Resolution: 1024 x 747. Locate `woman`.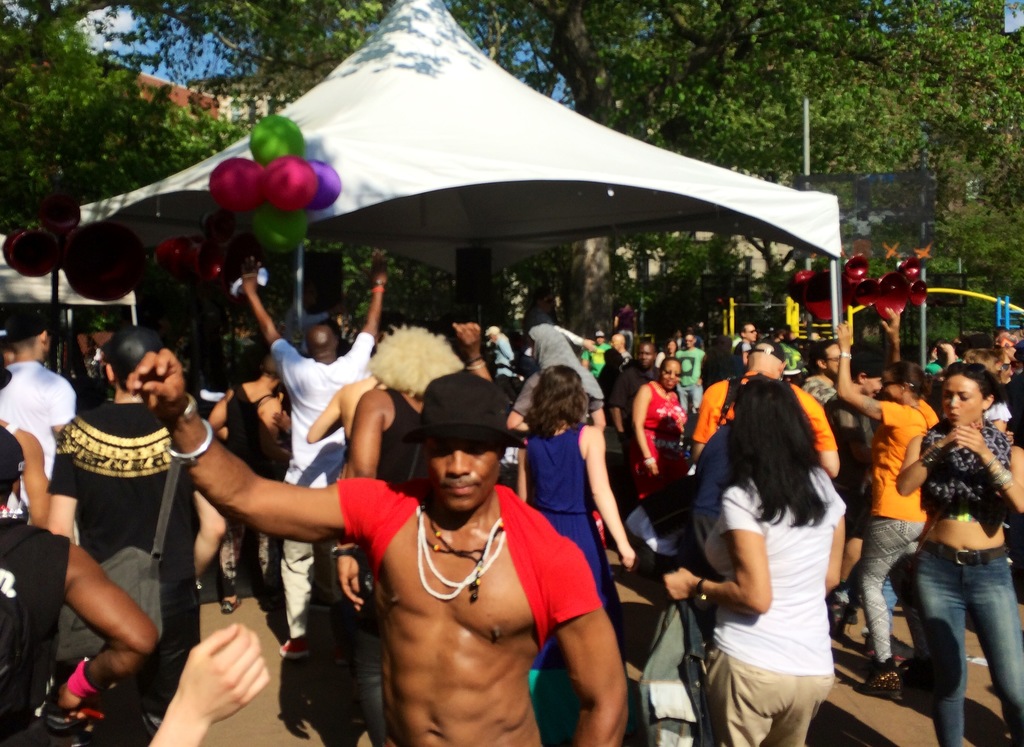
crop(901, 367, 1023, 746).
